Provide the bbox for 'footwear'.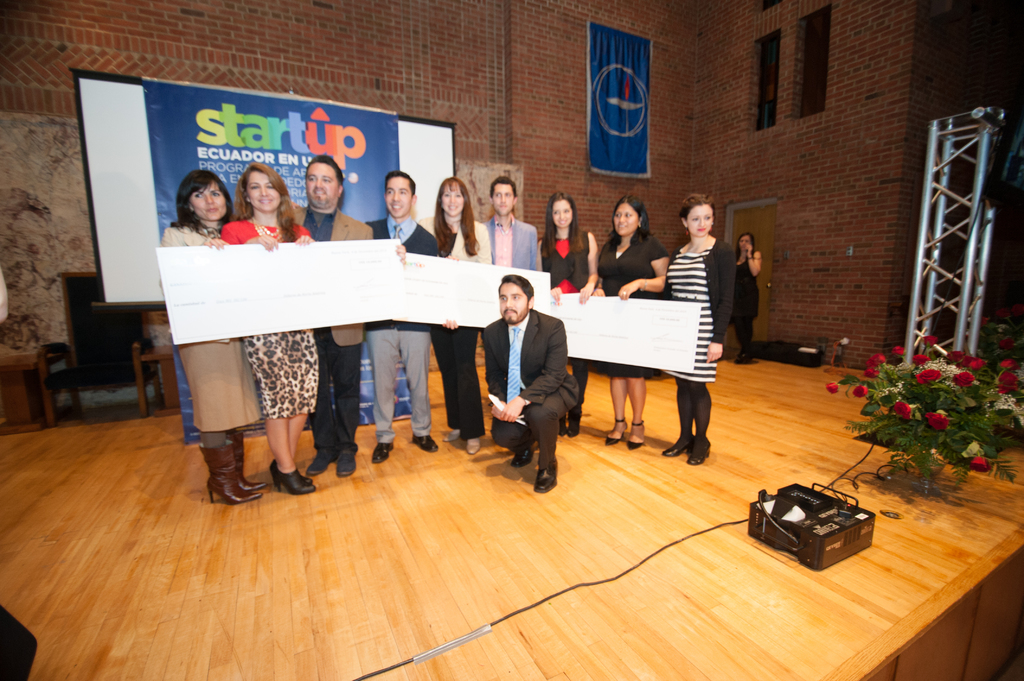
crop(410, 429, 435, 450).
